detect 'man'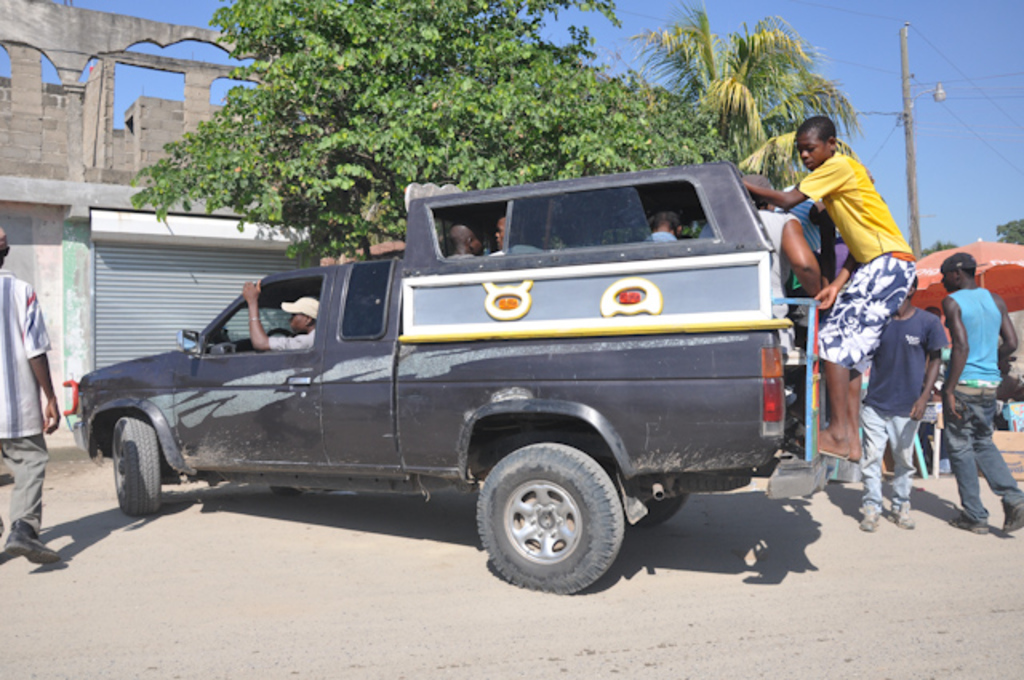
x1=451 y1=218 x2=485 y2=262
